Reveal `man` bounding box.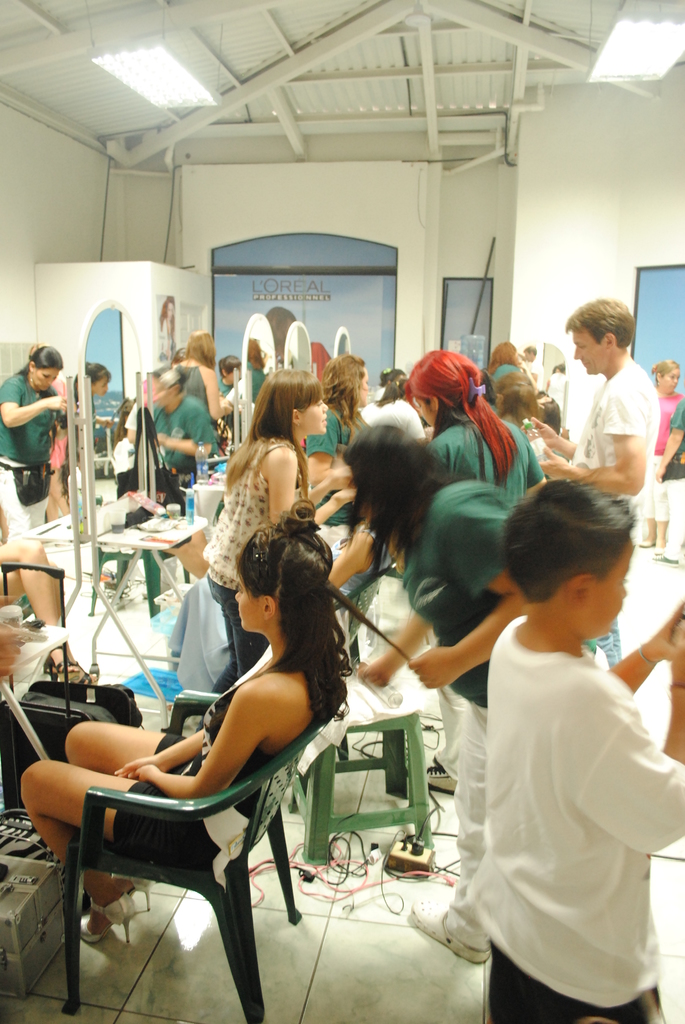
Revealed: rect(546, 292, 670, 524).
